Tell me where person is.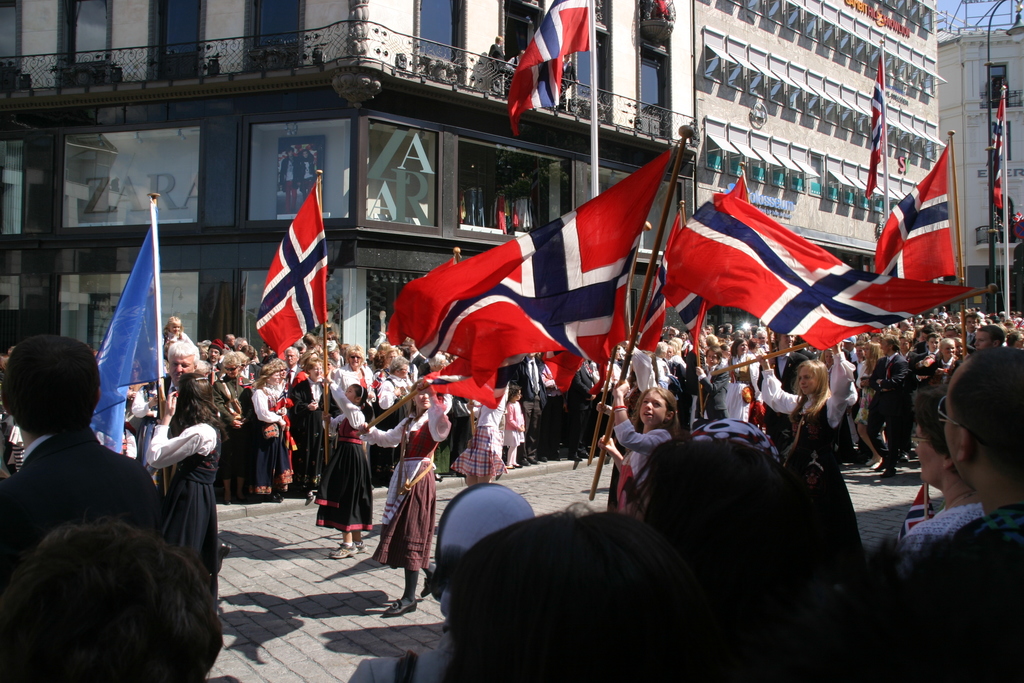
person is at {"left": 561, "top": 53, "right": 577, "bottom": 110}.
